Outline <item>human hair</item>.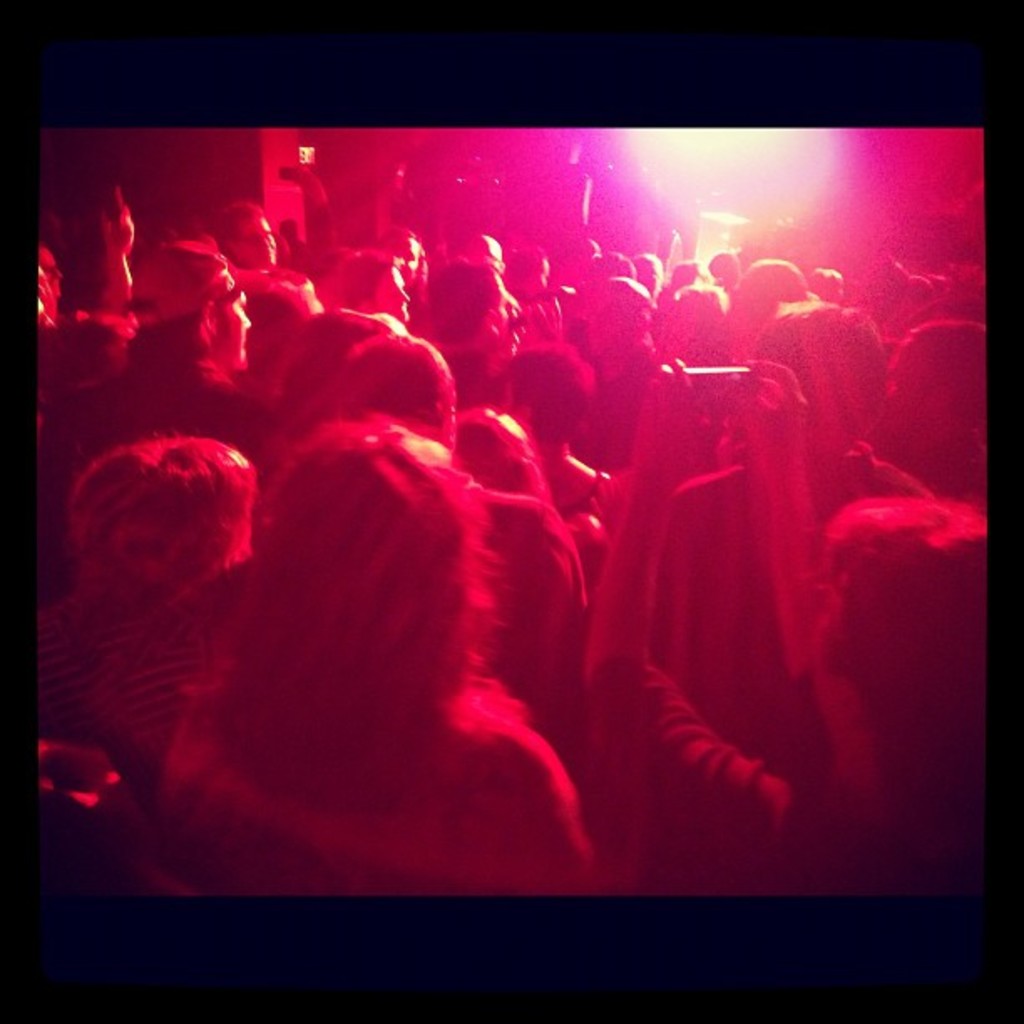
Outline: locate(813, 495, 986, 743).
